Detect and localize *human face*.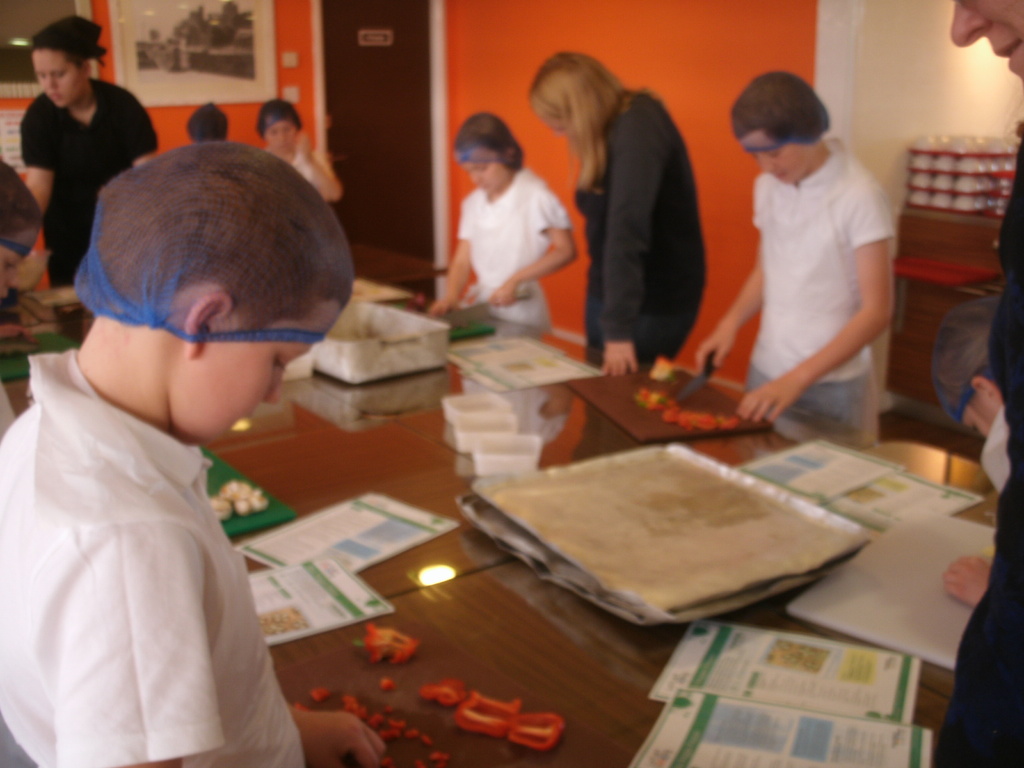
Localized at <box>742,126,813,187</box>.
